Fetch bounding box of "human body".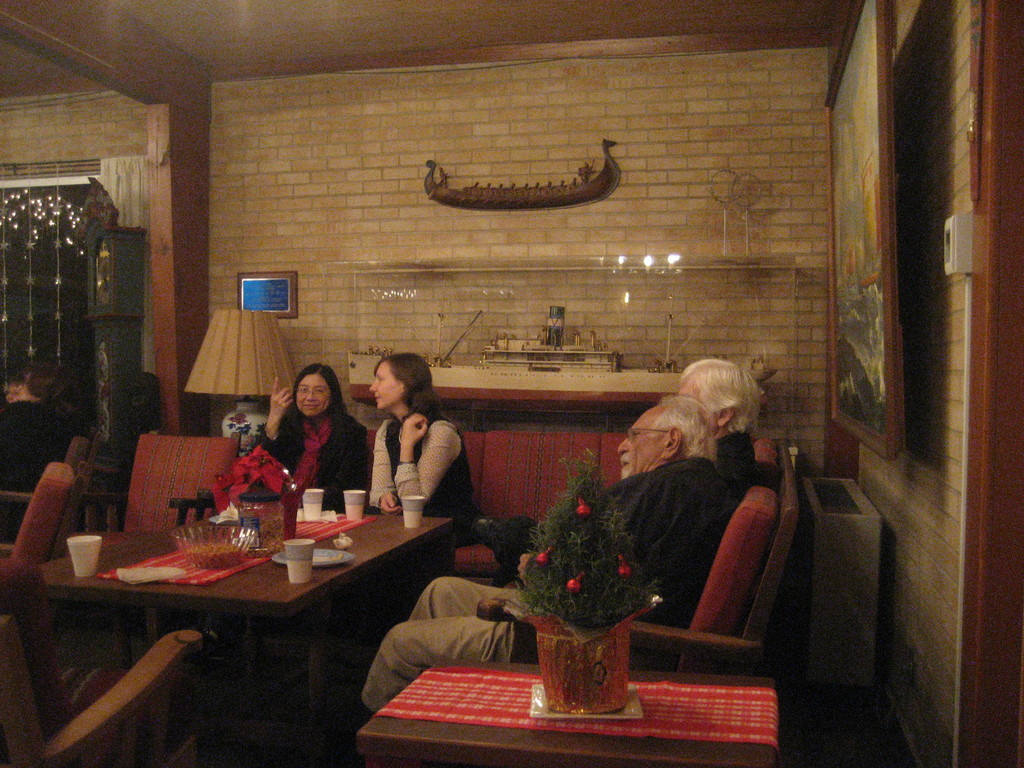
Bbox: 356/349/461/566.
